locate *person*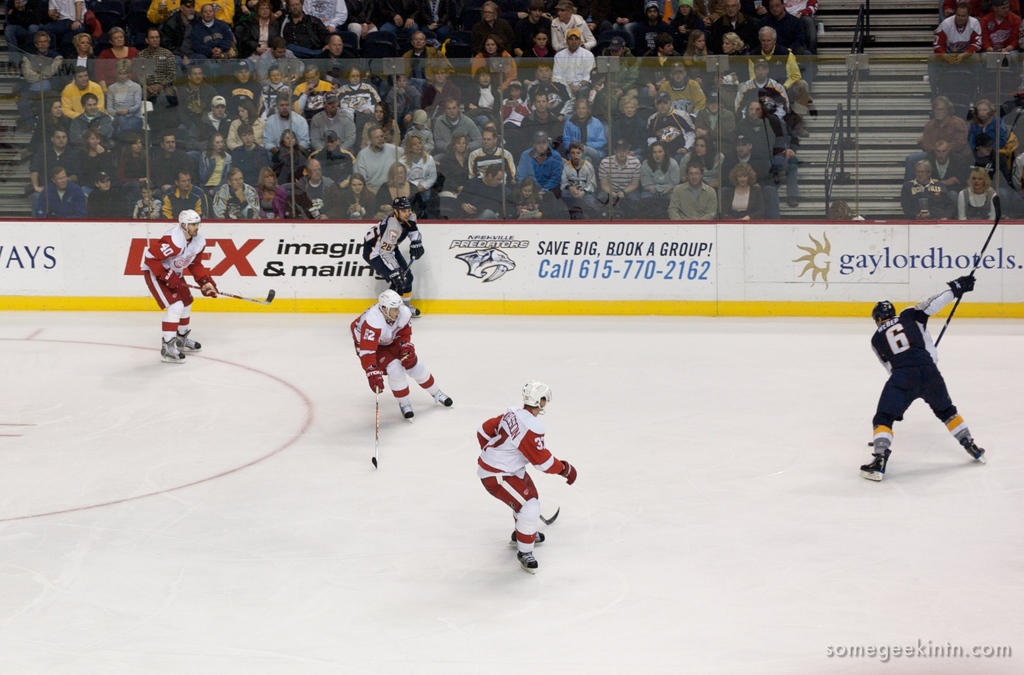
pyautogui.locateOnScreen(216, 169, 260, 223)
